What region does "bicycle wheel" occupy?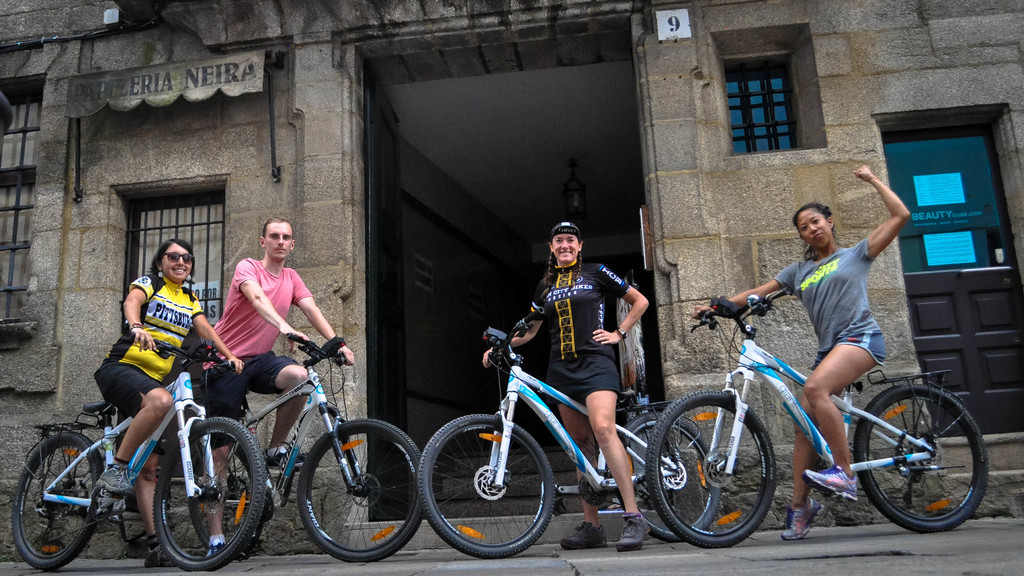
{"x1": 849, "y1": 380, "x2": 990, "y2": 533}.
